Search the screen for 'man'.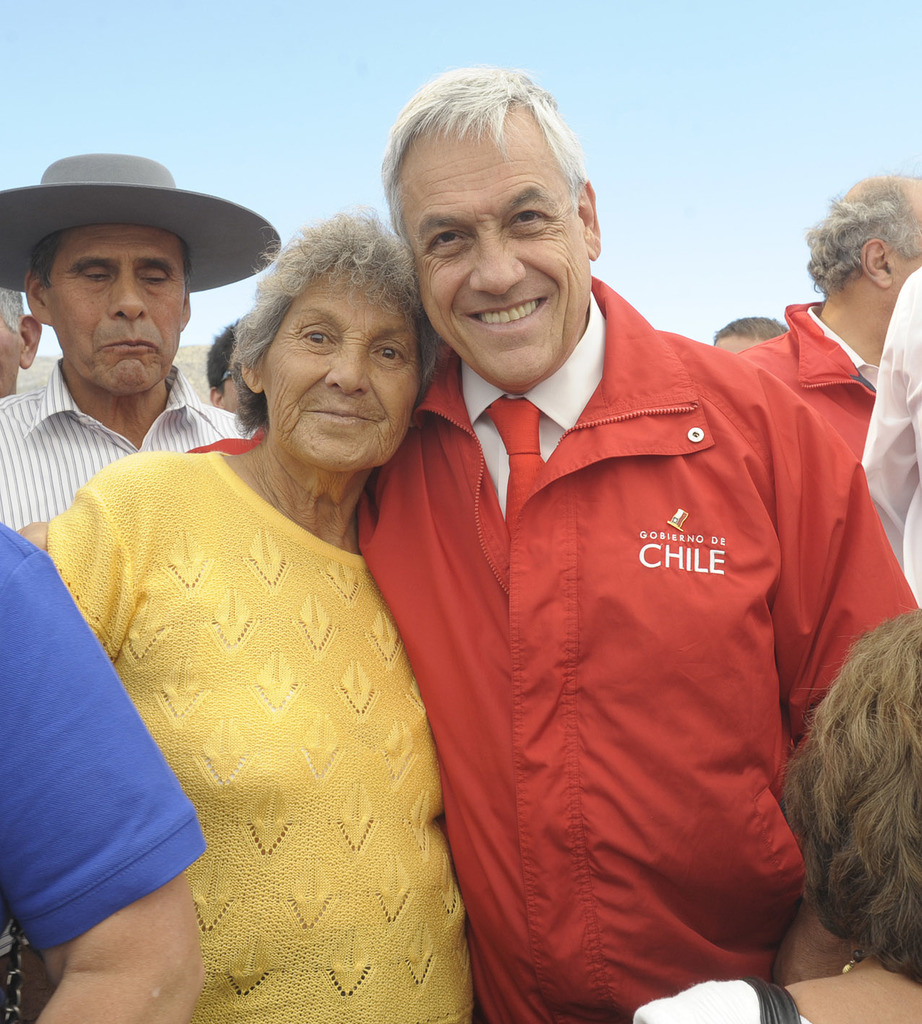
Found at BBox(738, 175, 920, 470).
